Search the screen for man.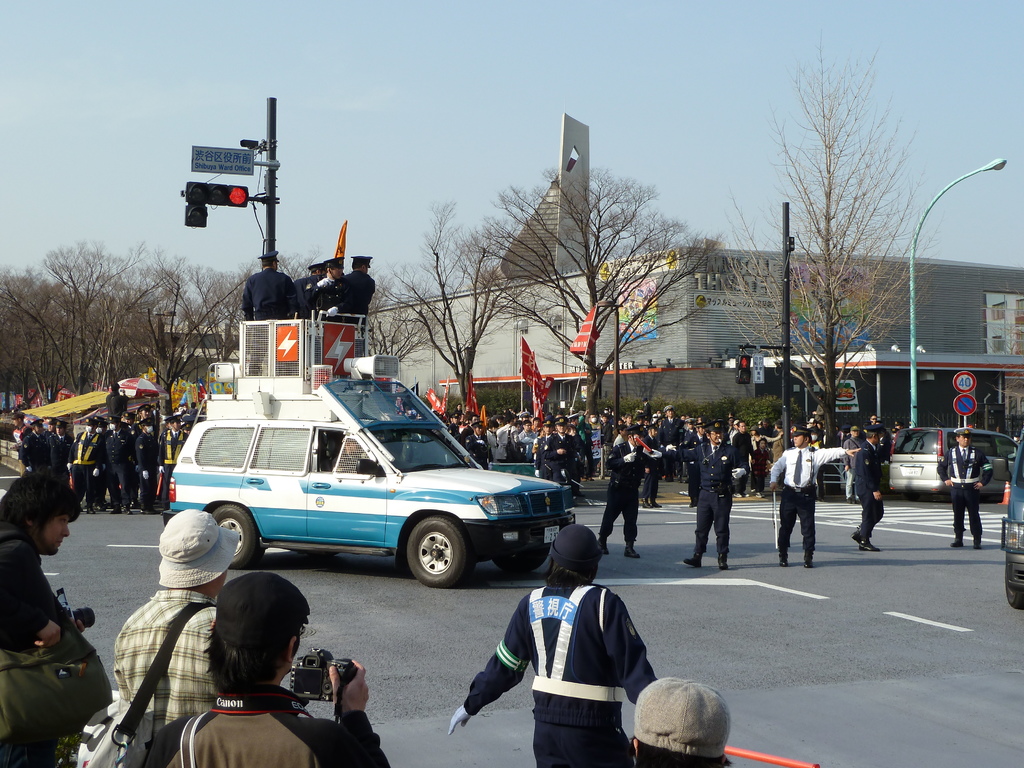
Found at Rect(314, 256, 346, 312).
